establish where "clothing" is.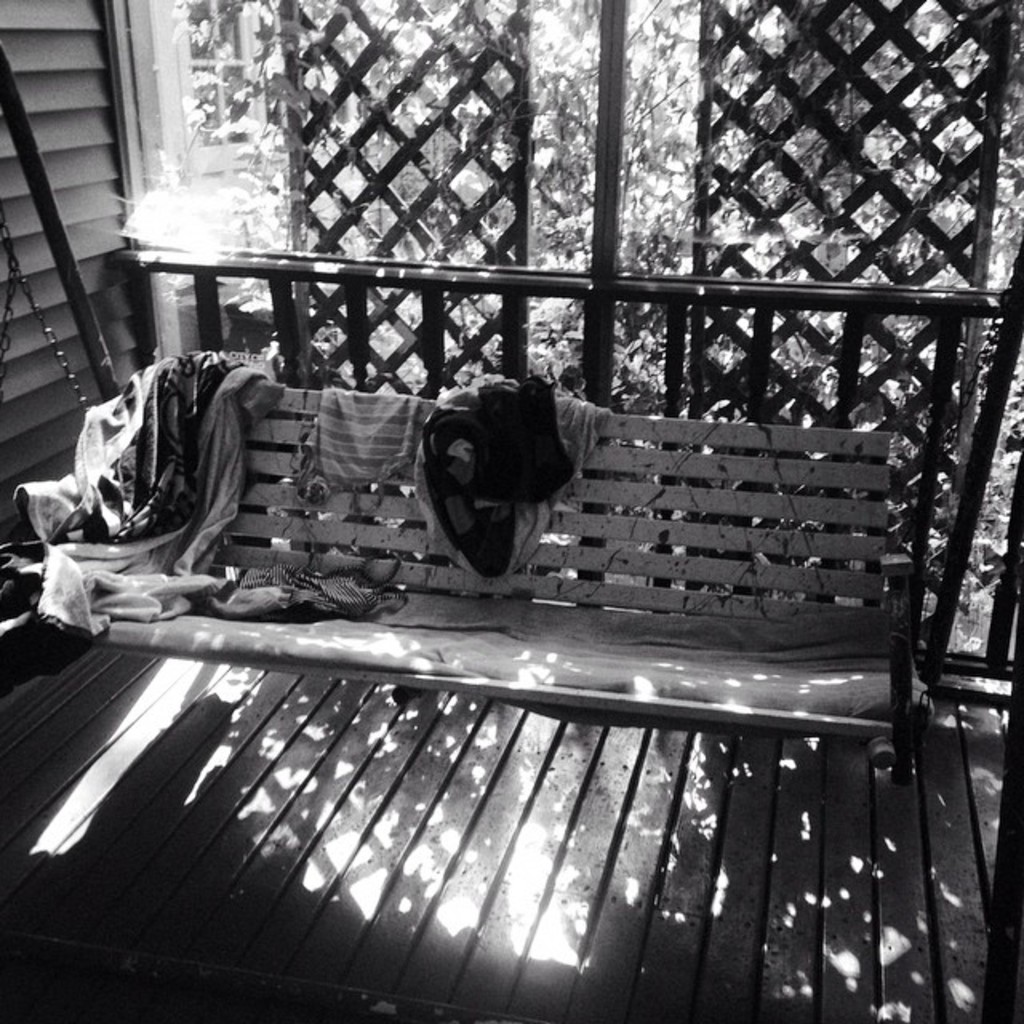
Established at 410 376 574 573.
